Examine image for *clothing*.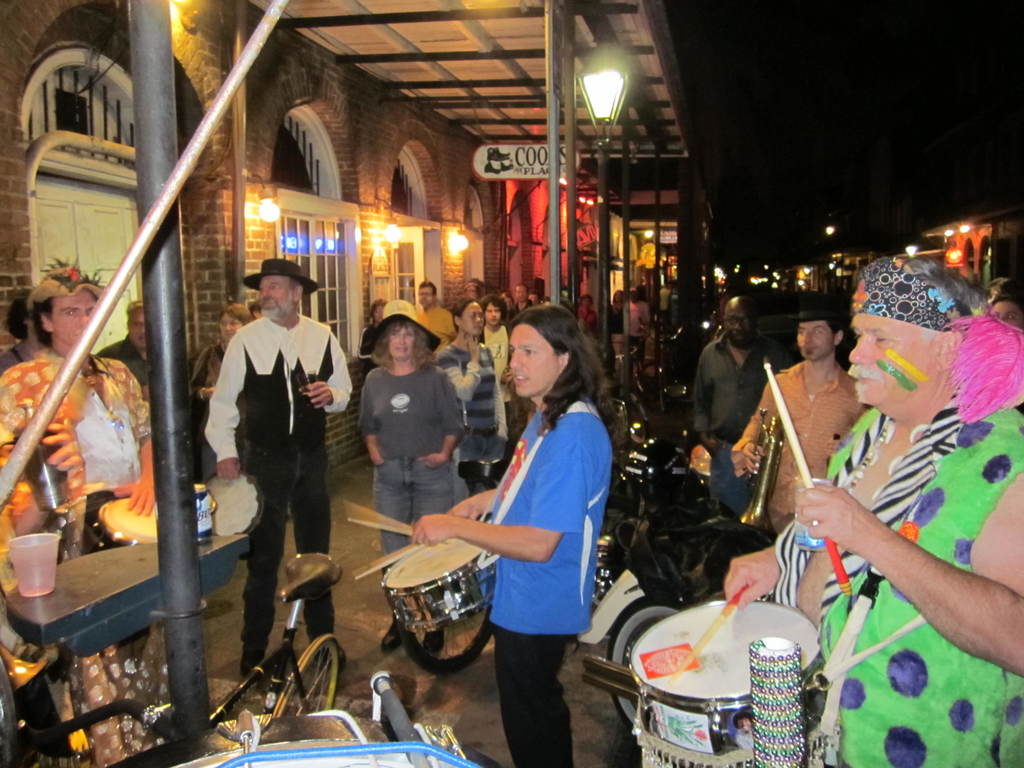
Examination result: 215:326:342:654.
